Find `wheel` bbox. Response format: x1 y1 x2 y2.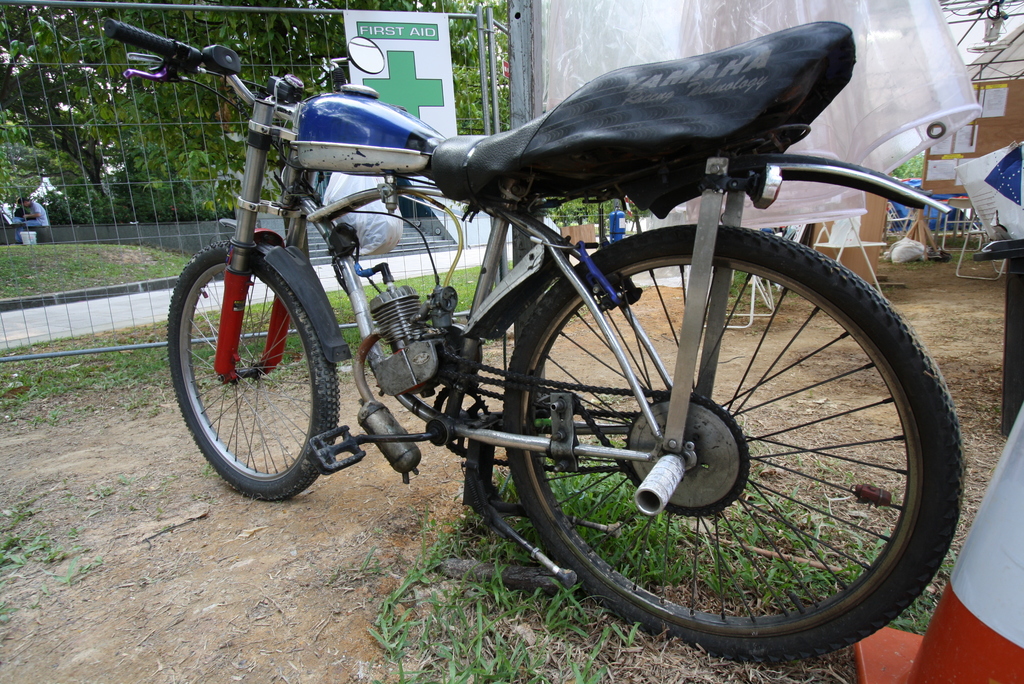
166 240 344 502.
